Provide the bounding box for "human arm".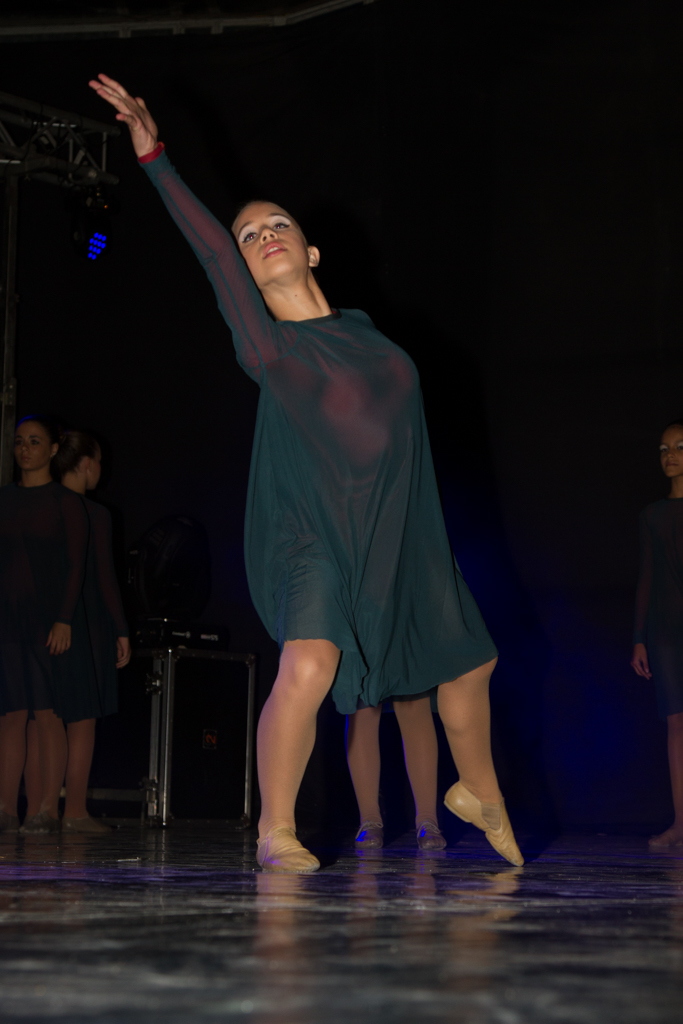
[left=86, top=508, right=139, bottom=673].
